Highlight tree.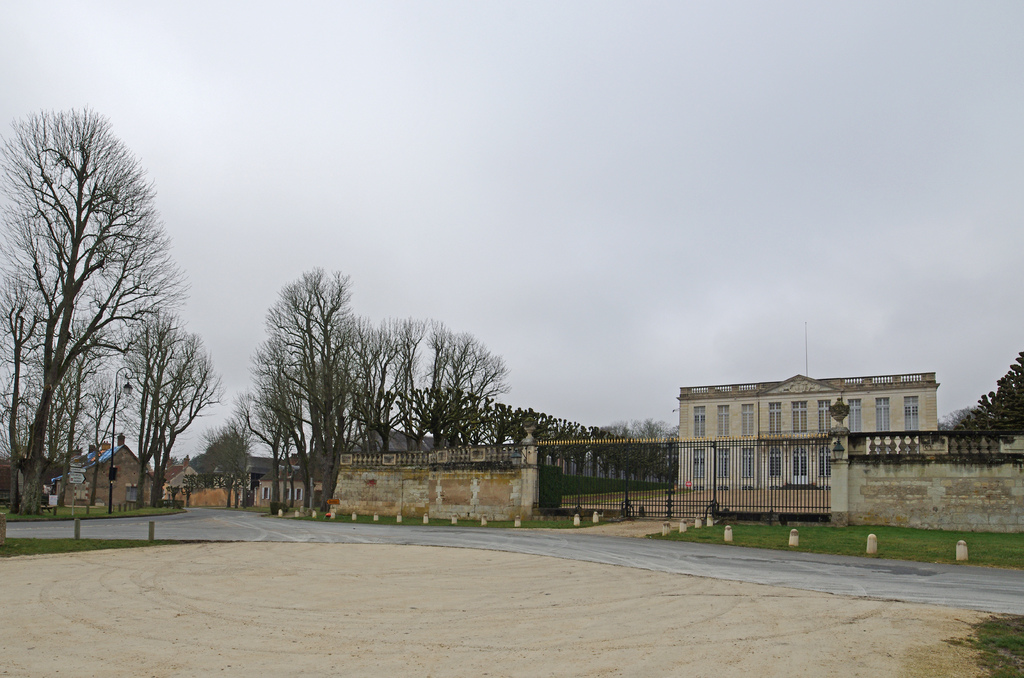
Highlighted region: left=357, top=309, right=410, bottom=449.
